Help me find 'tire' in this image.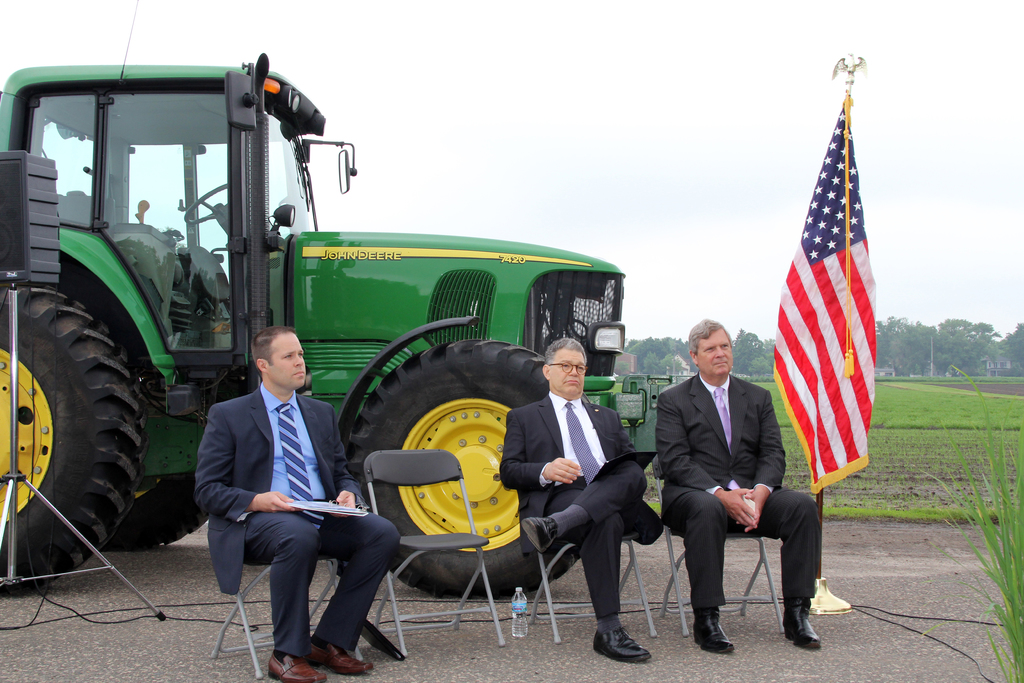
Found it: (347,338,589,598).
